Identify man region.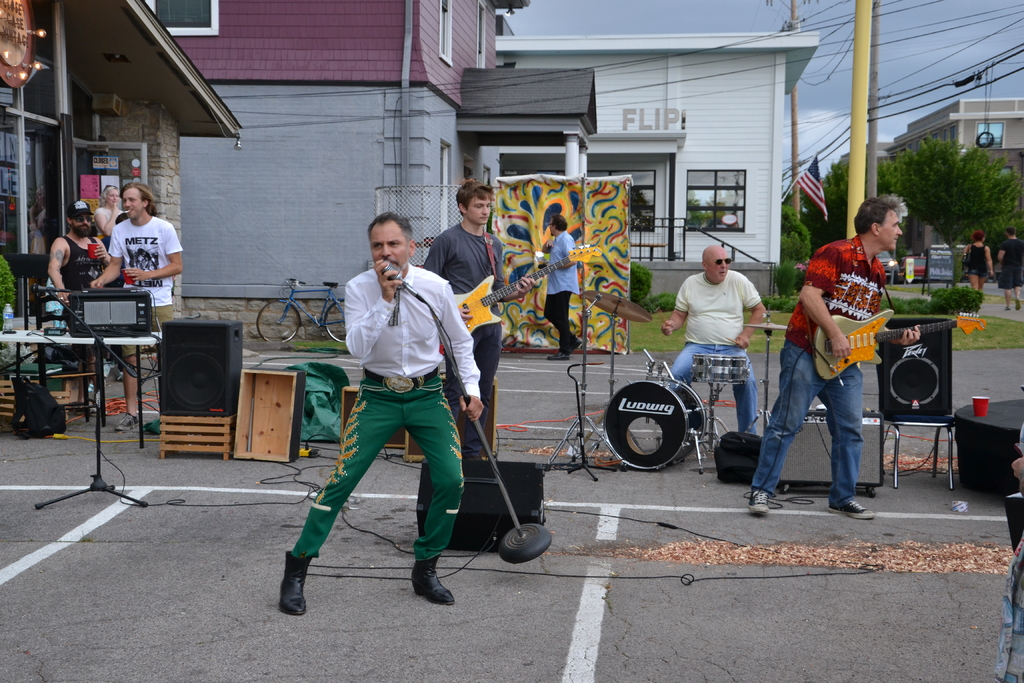
Region: box(293, 202, 488, 611).
